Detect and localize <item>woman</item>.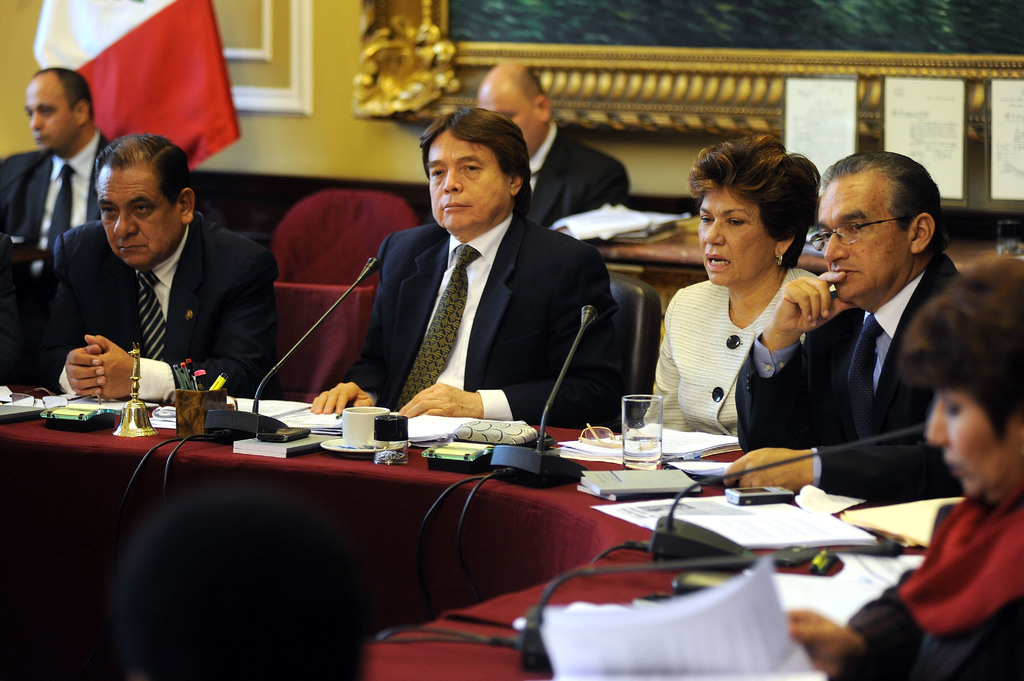
Localized at x1=664, y1=160, x2=855, y2=463.
